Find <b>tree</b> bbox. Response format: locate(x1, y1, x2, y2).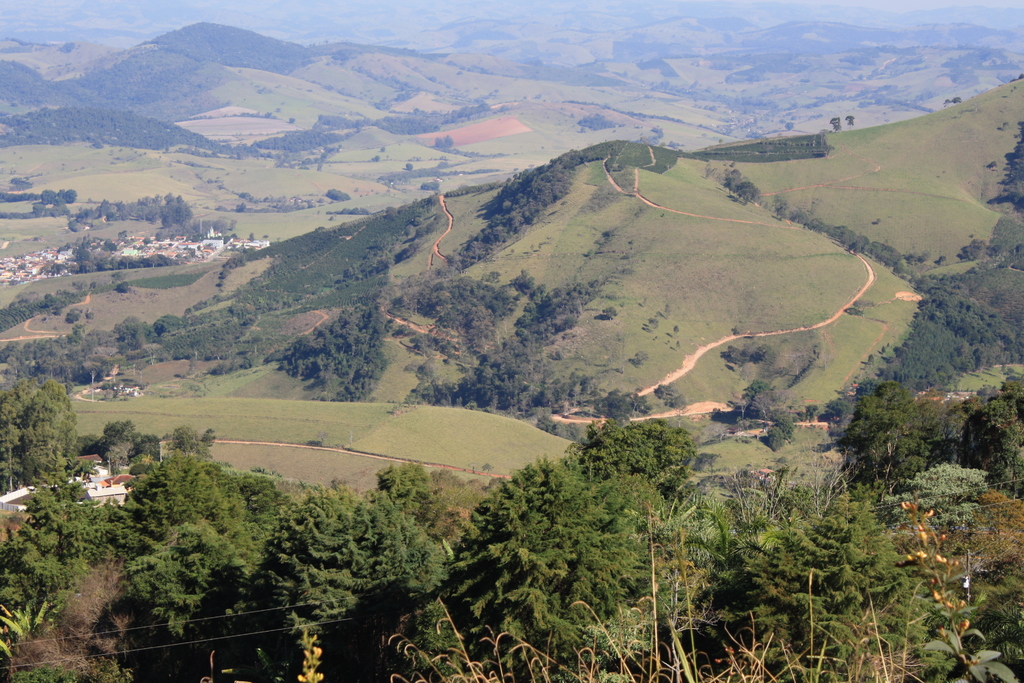
locate(890, 465, 990, 534).
